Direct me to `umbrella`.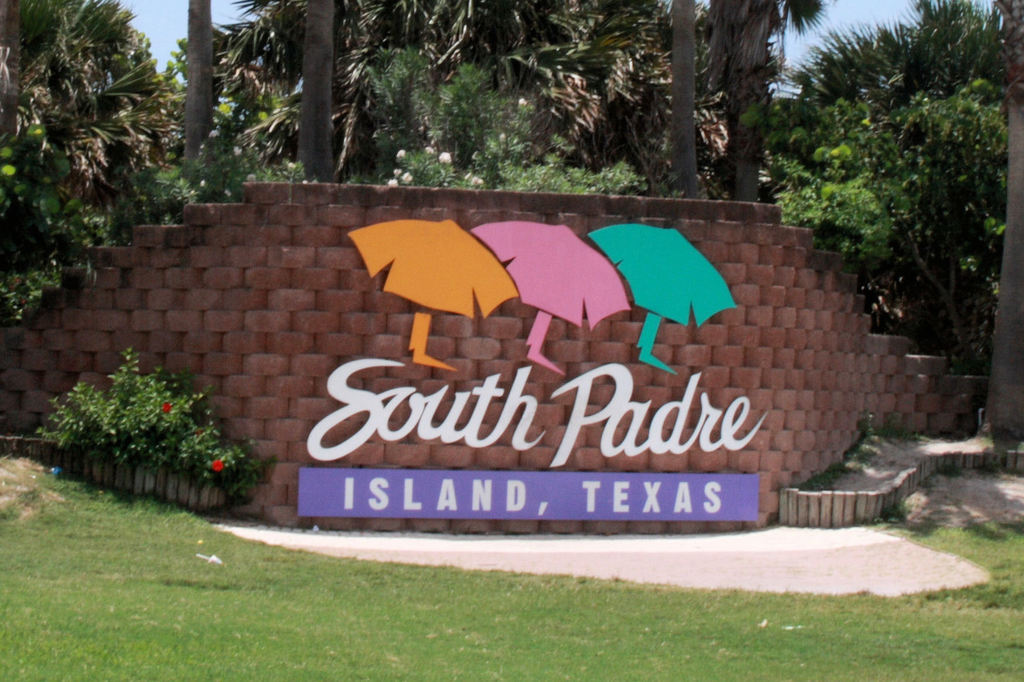
Direction: bbox=[467, 221, 632, 371].
